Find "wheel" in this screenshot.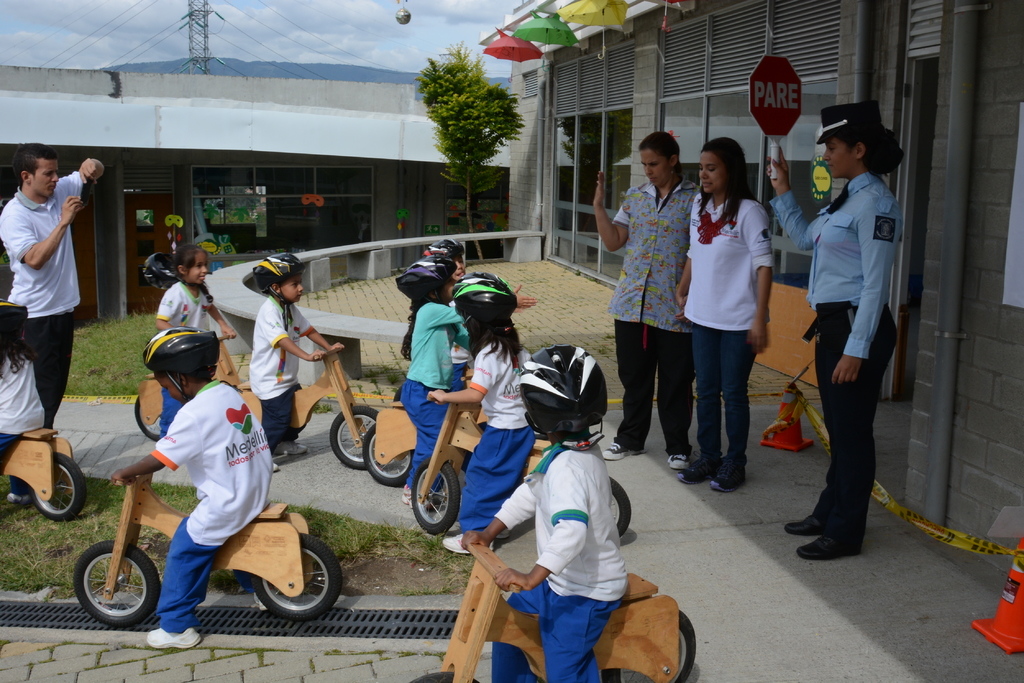
The bounding box for "wheel" is box=[136, 399, 161, 440].
